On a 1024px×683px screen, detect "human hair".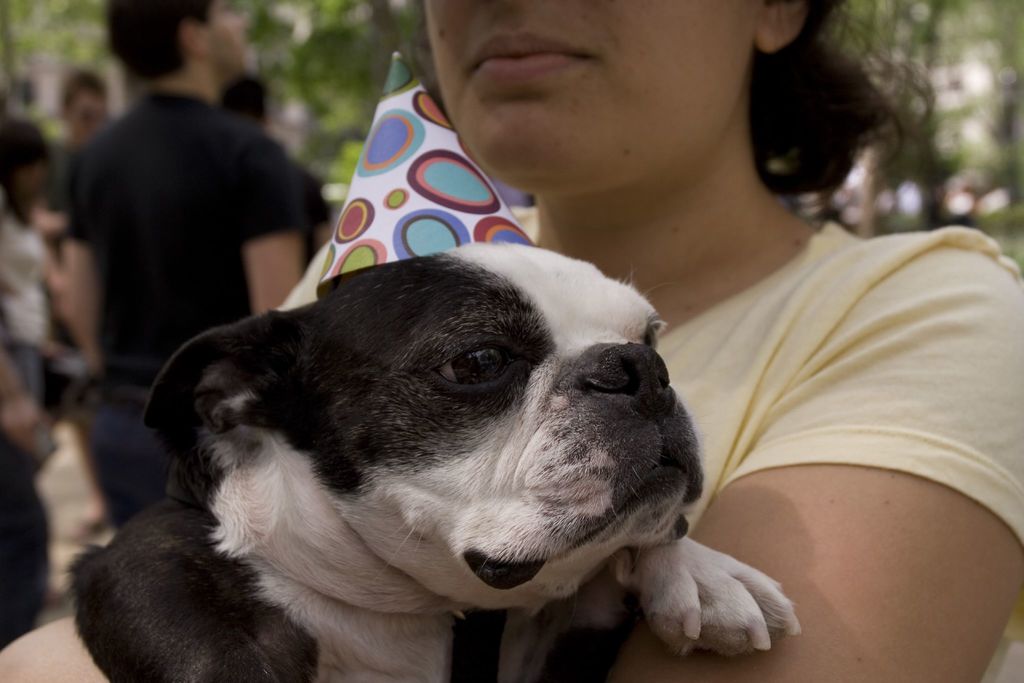
[224,74,271,120].
